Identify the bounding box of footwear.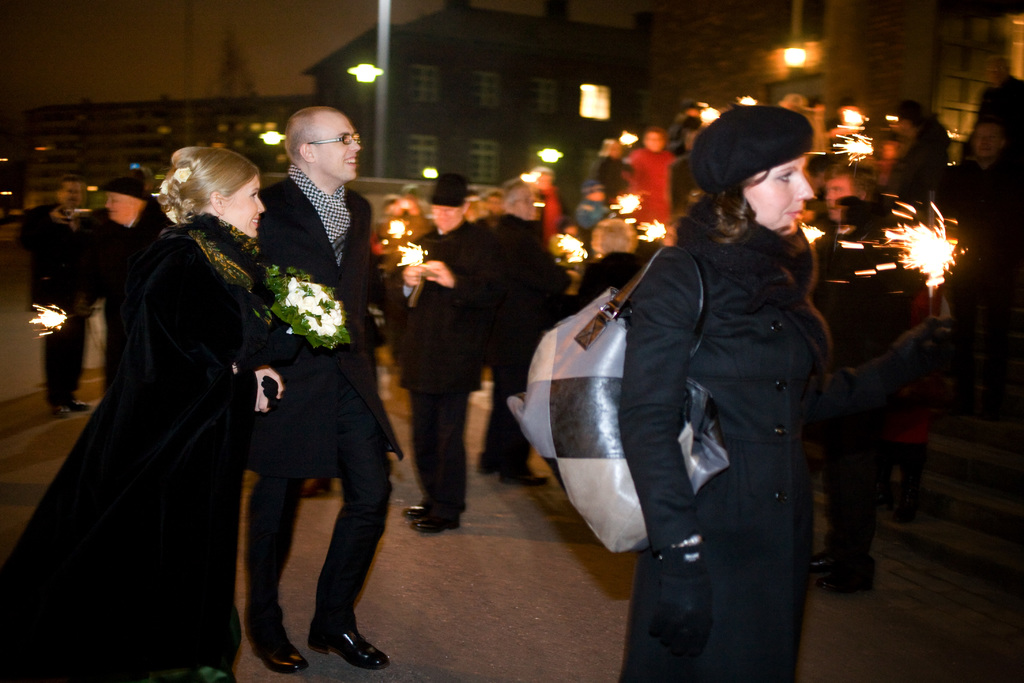
region(246, 617, 308, 672).
